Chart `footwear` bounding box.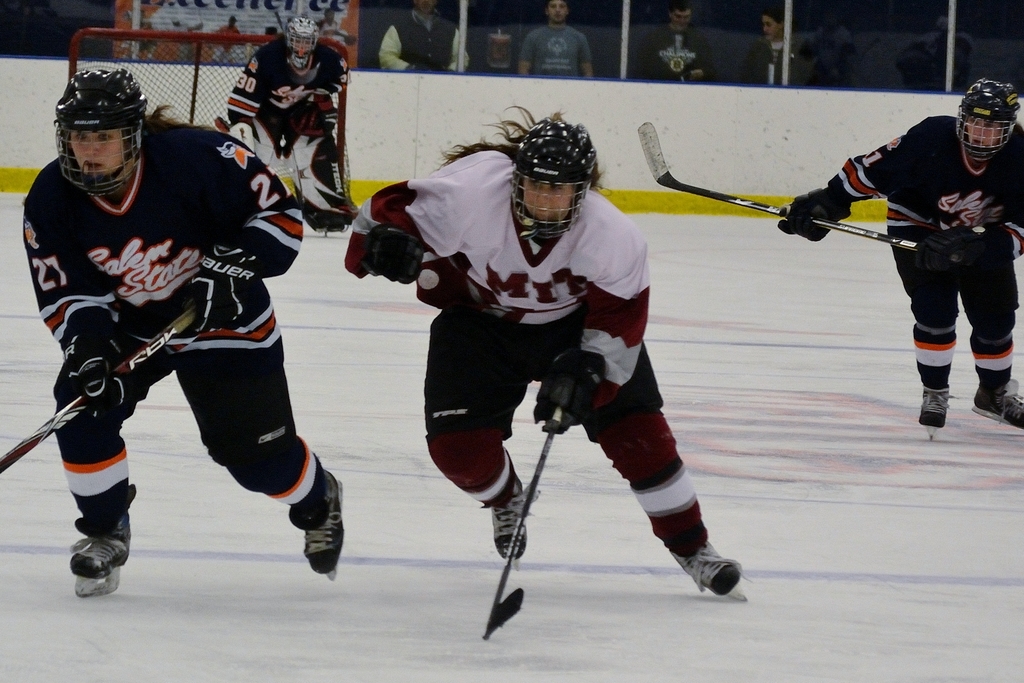
Charted: (left=683, top=532, right=751, bottom=595).
